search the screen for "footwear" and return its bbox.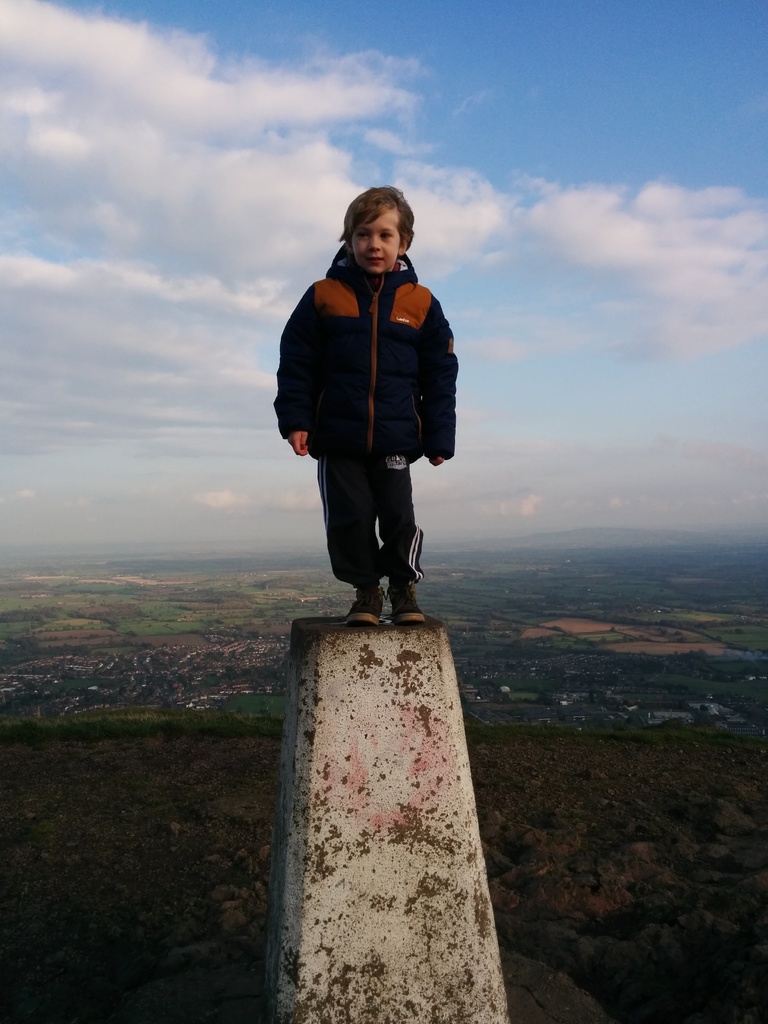
Found: [339,589,390,632].
